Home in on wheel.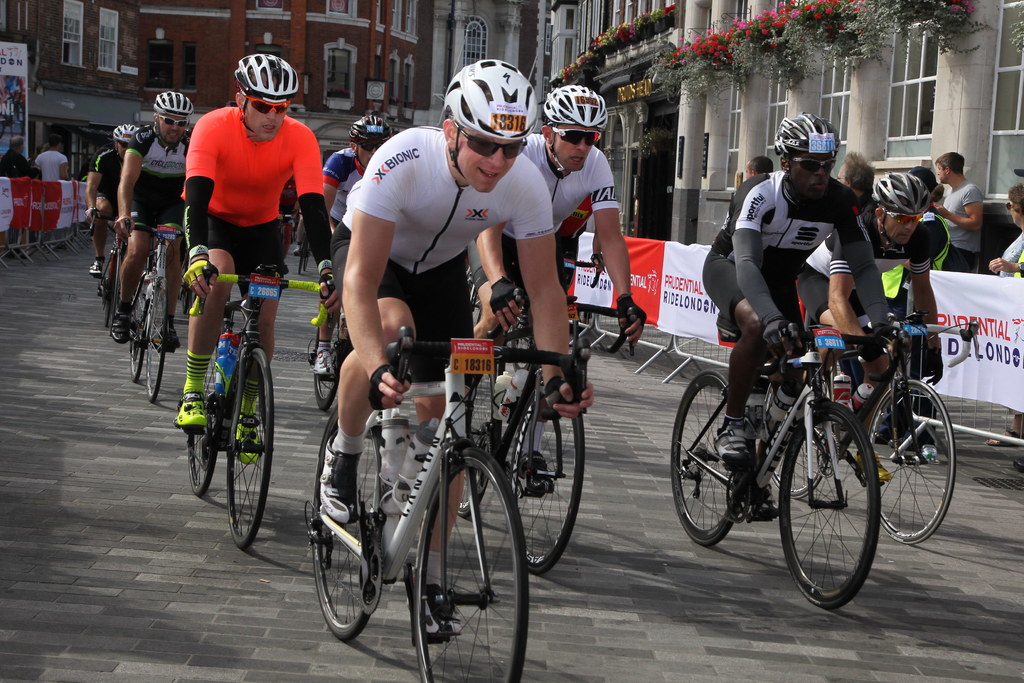
Homed in at [left=309, top=406, right=379, bottom=646].
